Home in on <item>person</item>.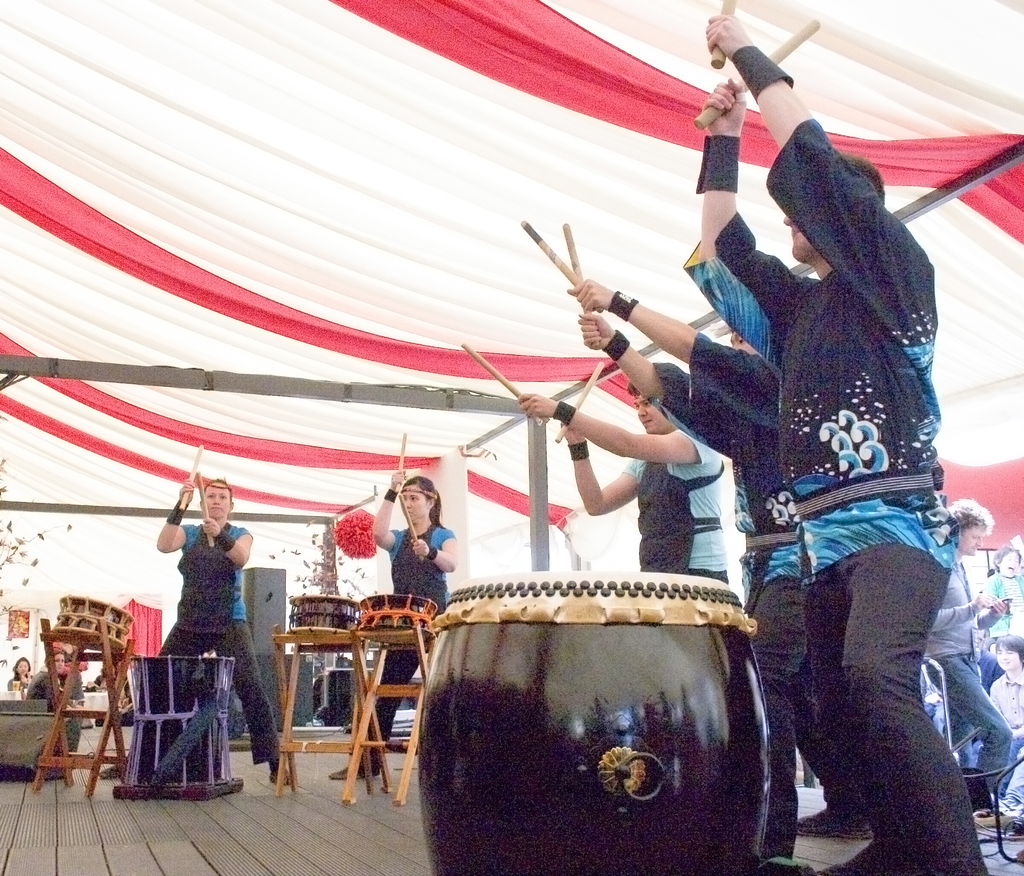
Homed in at 8:654:35:689.
